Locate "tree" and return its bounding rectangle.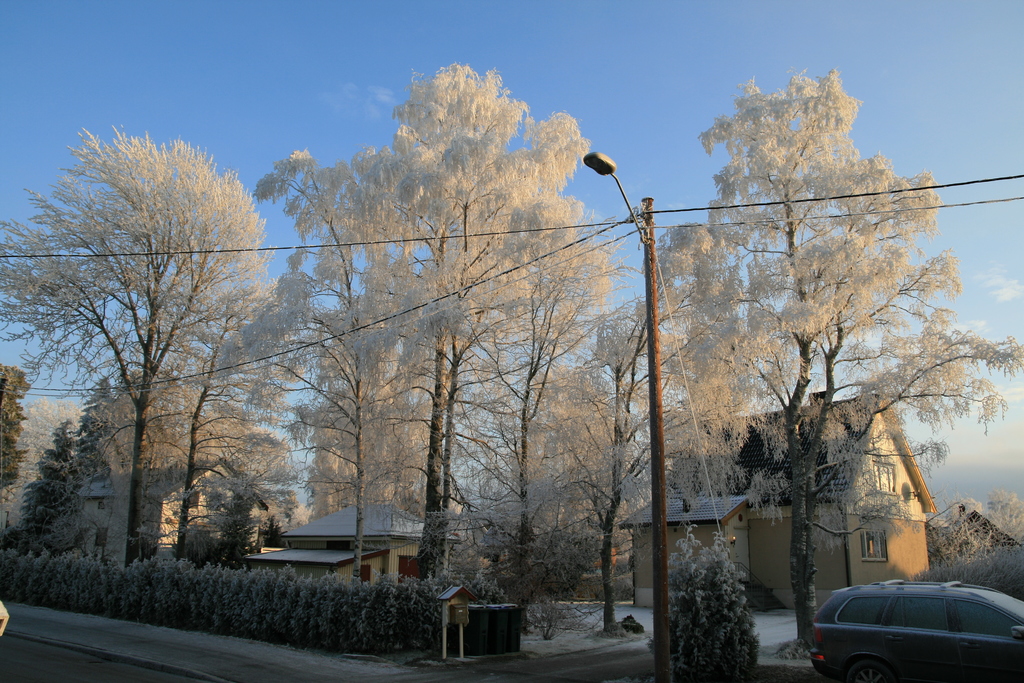
[65,363,257,561].
